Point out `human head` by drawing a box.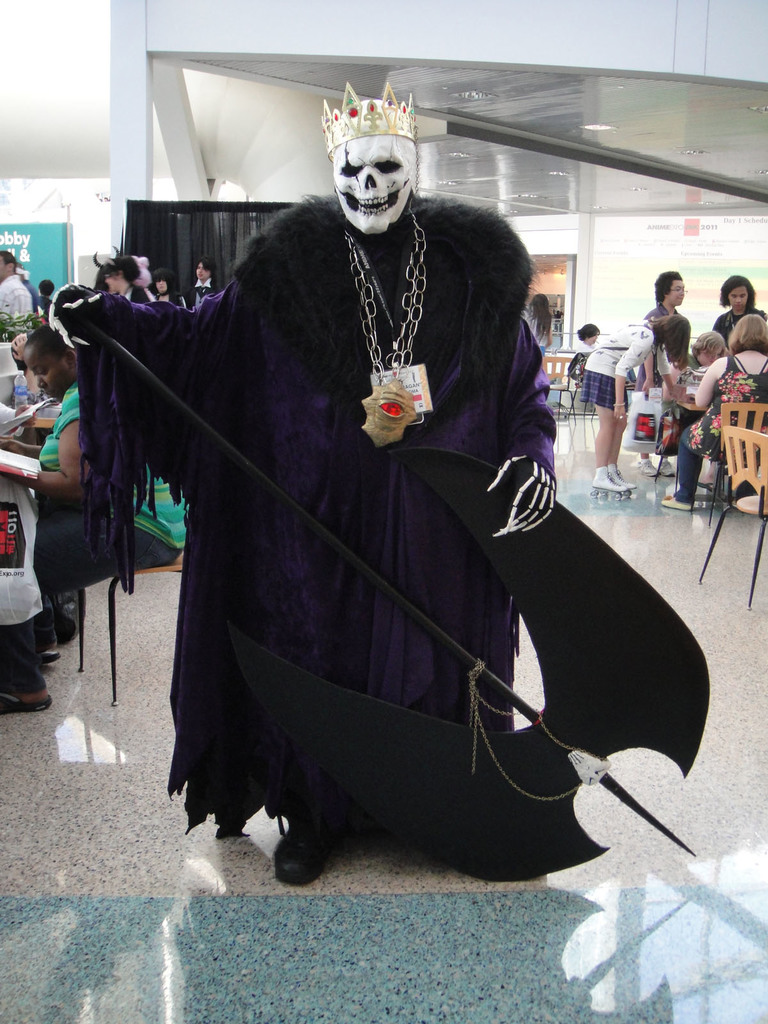
BBox(23, 326, 81, 399).
